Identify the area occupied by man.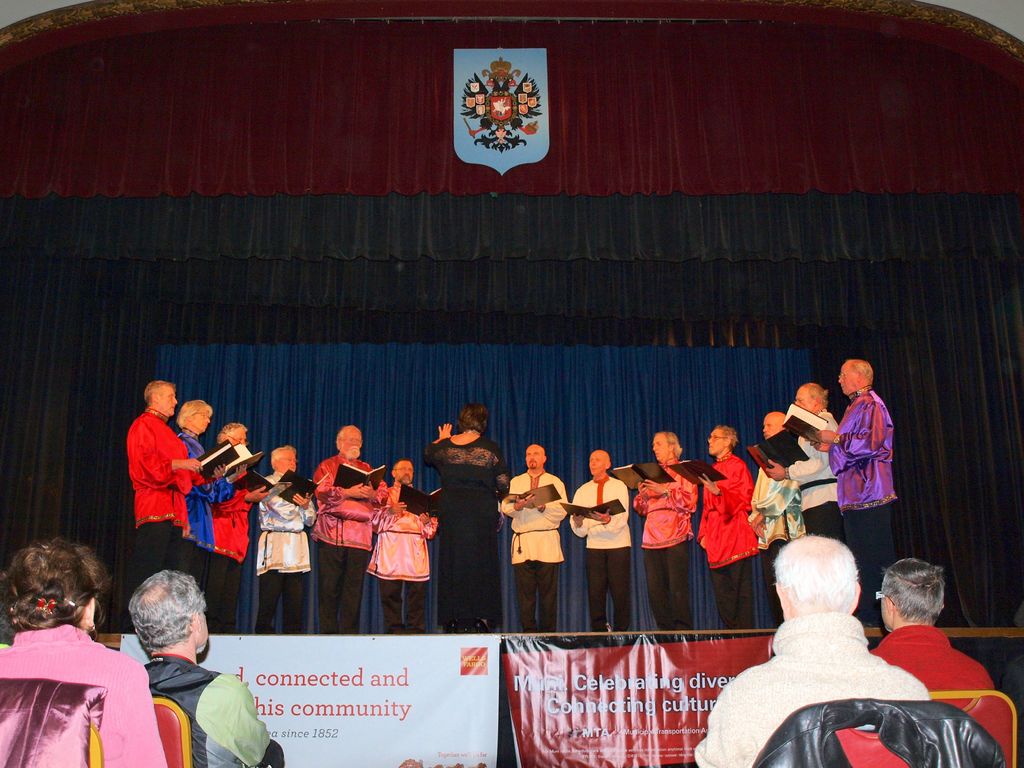
Area: bbox=[500, 443, 569, 635].
